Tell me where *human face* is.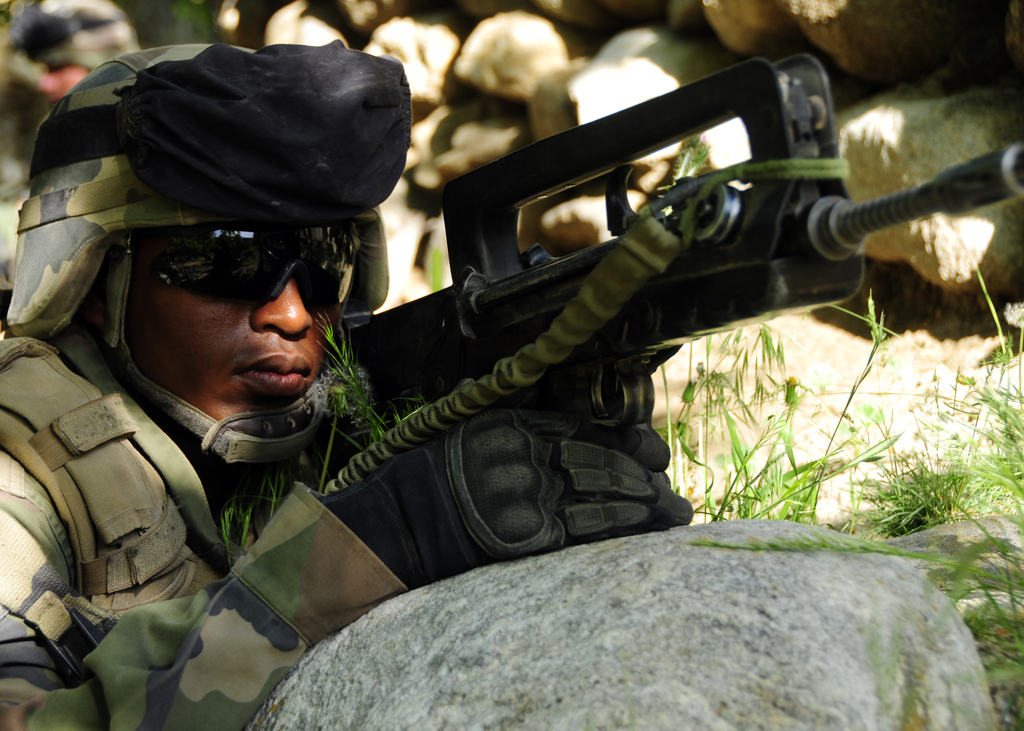
*human face* is at BBox(134, 272, 342, 424).
